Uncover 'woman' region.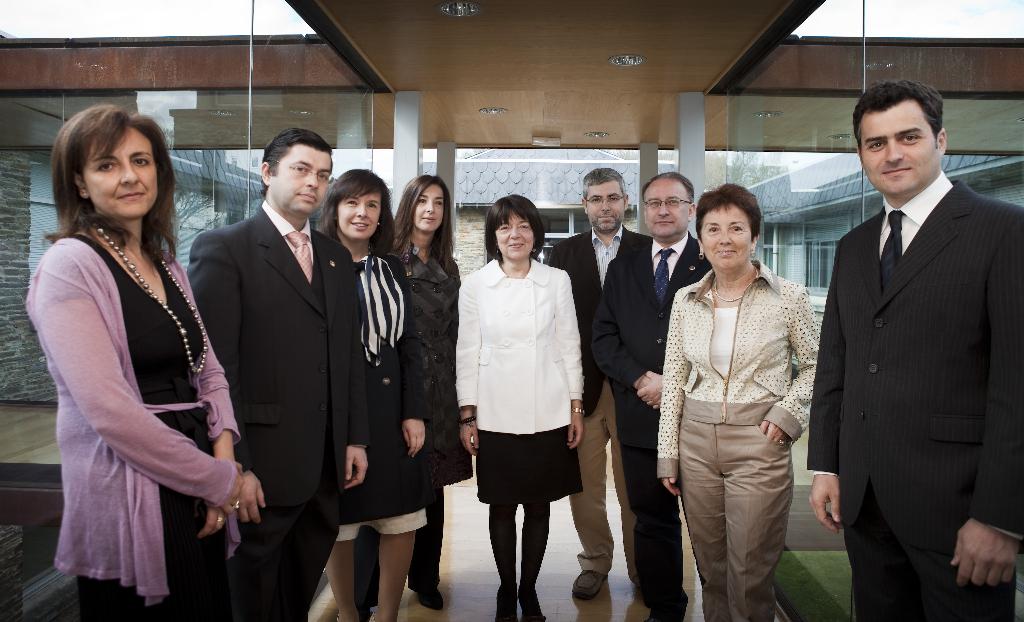
Uncovered: l=655, t=182, r=821, b=621.
